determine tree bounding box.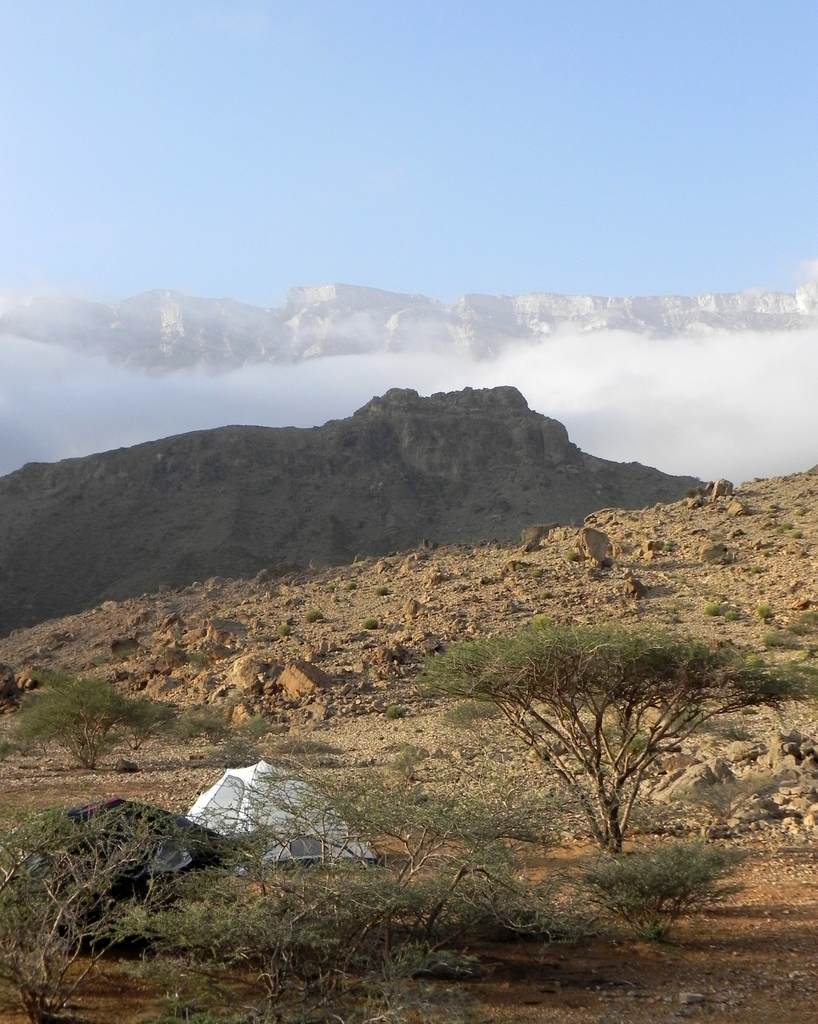
Determined: [x1=456, y1=604, x2=734, y2=865].
